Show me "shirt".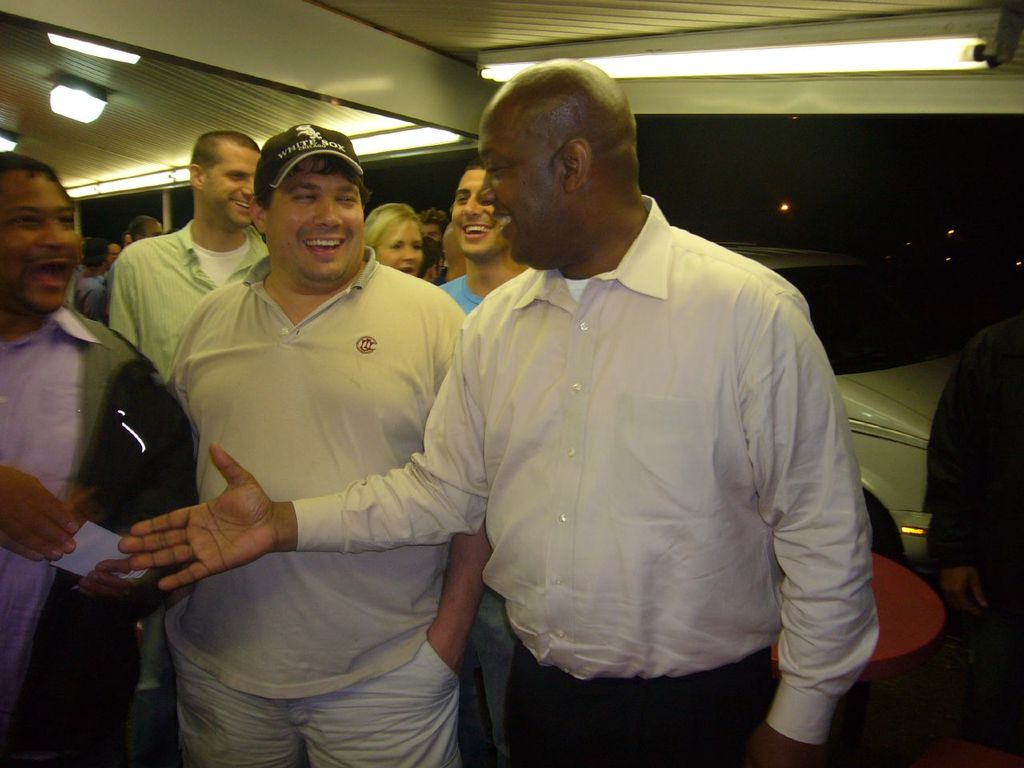
"shirt" is here: [287,190,885,746].
